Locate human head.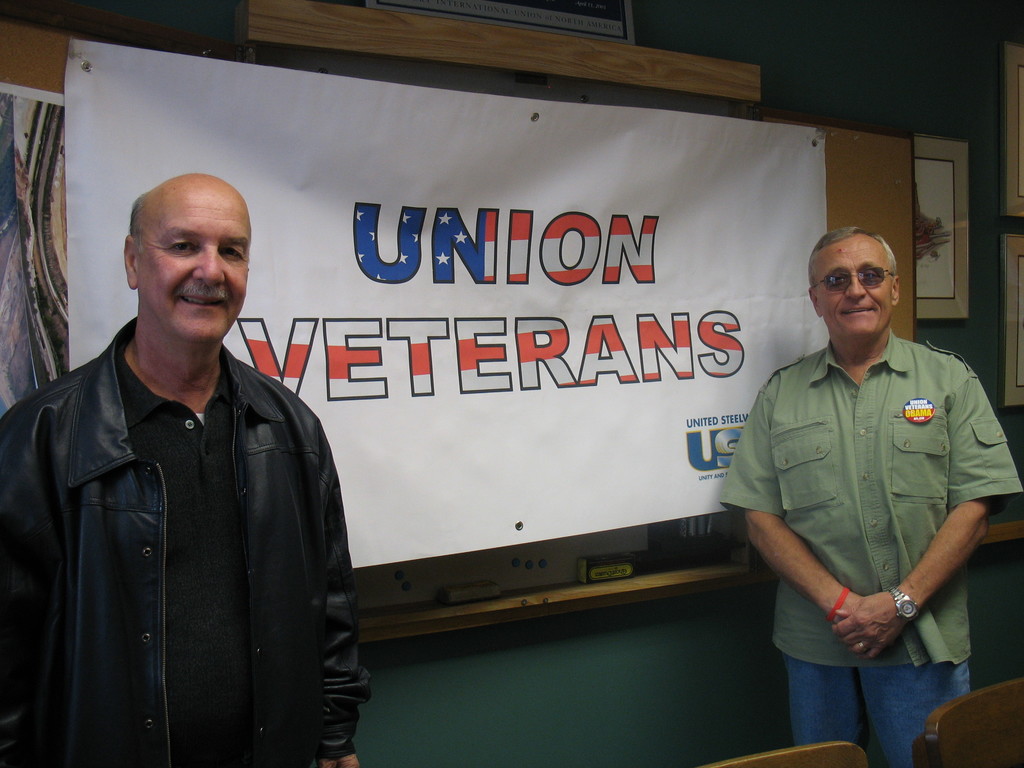
Bounding box: Rect(806, 225, 902, 346).
